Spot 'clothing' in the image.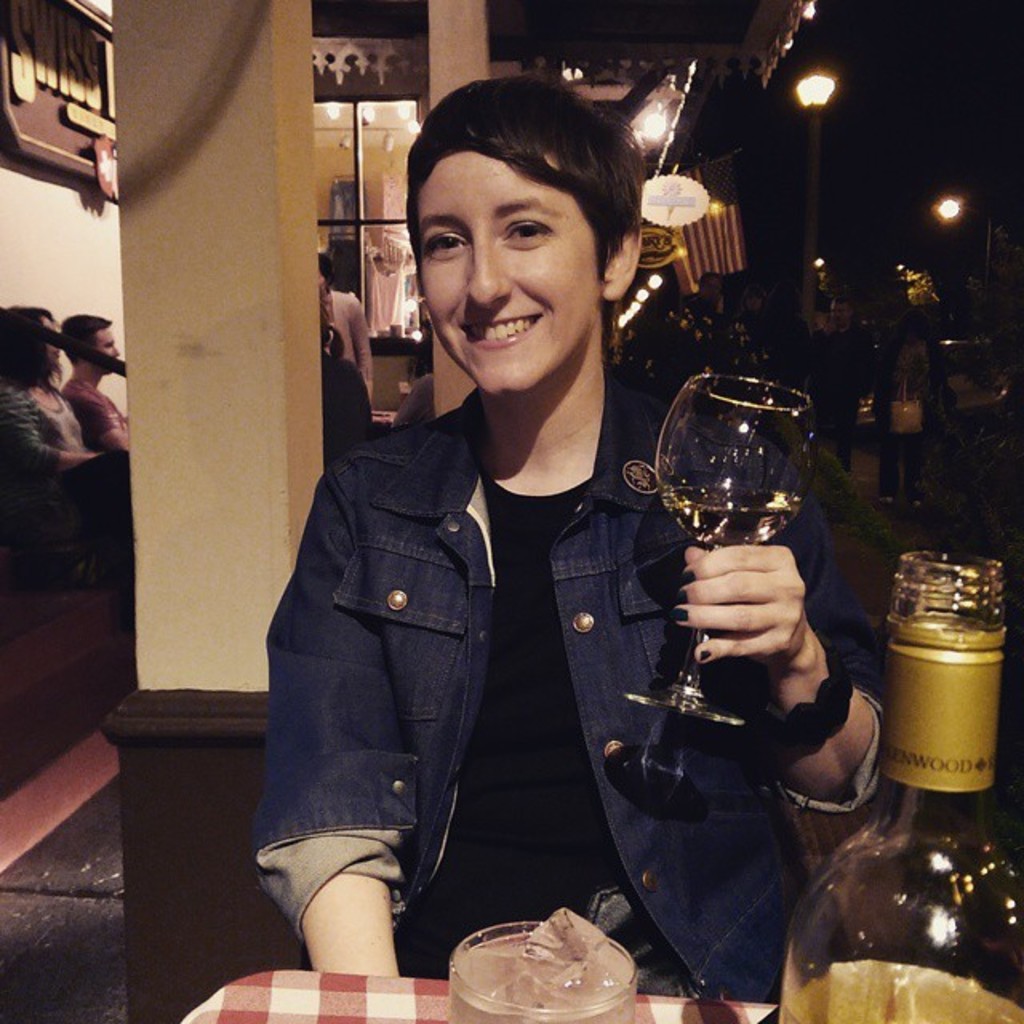
'clothing' found at [left=58, top=373, right=130, bottom=459].
